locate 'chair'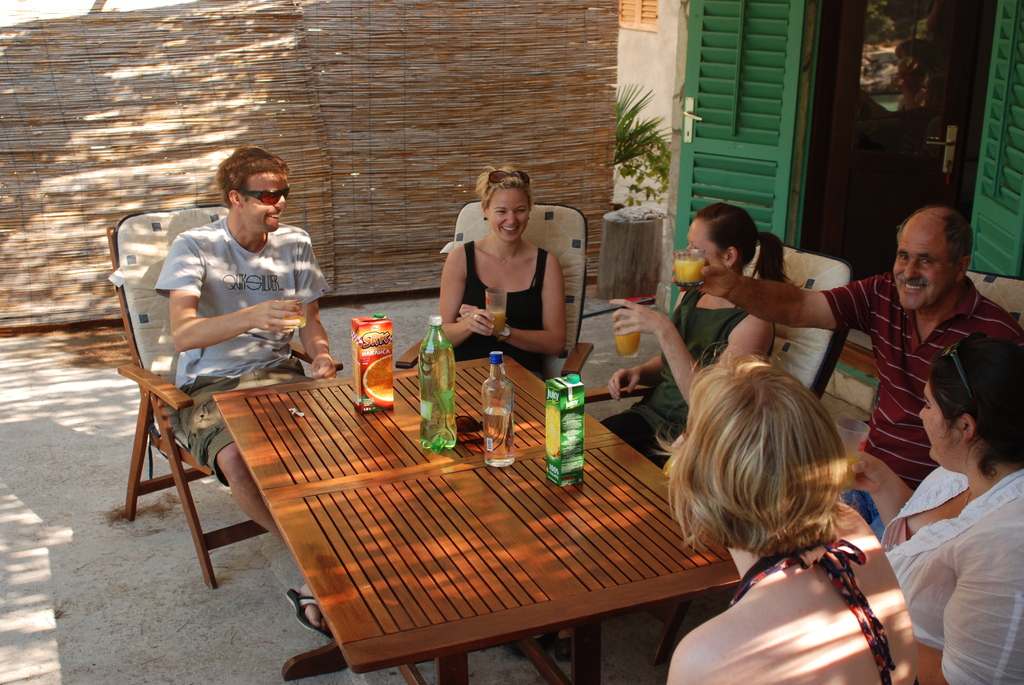
(left=107, top=258, right=344, bottom=608)
